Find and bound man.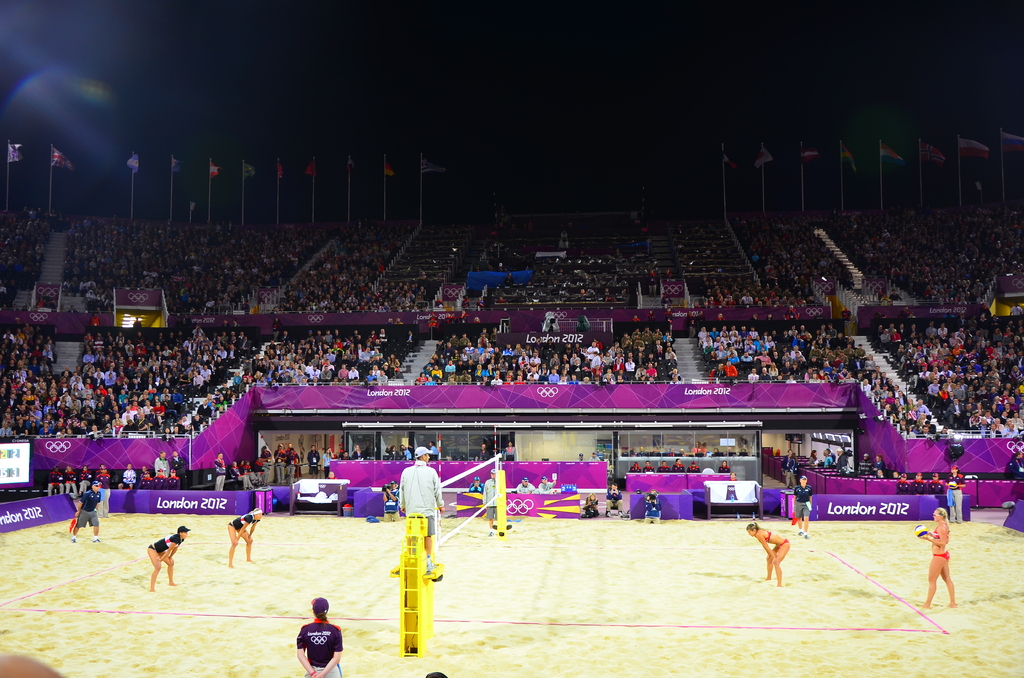
Bound: <box>95,373,105,385</box>.
